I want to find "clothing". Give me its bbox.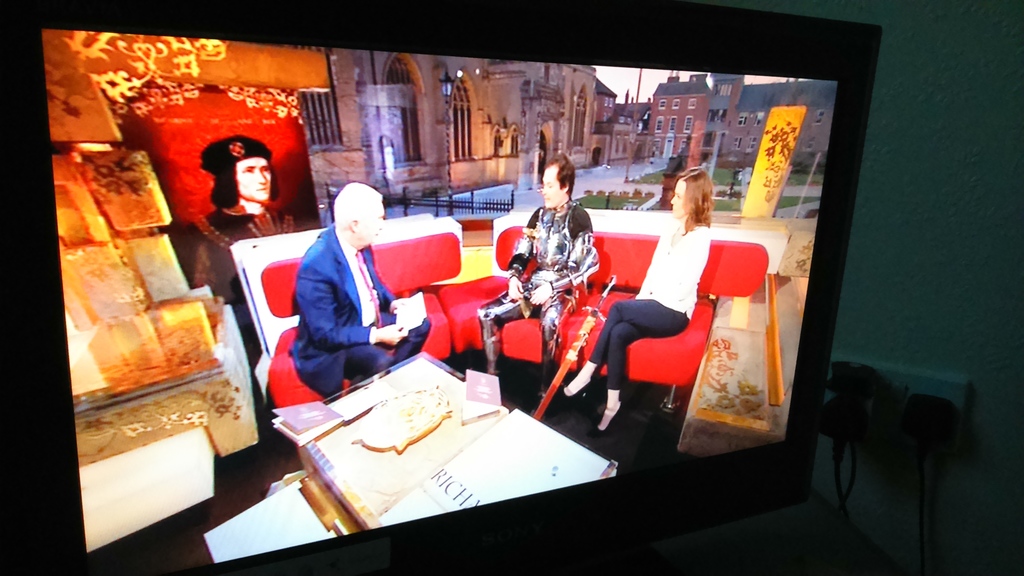
(473, 287, 563, 377).
